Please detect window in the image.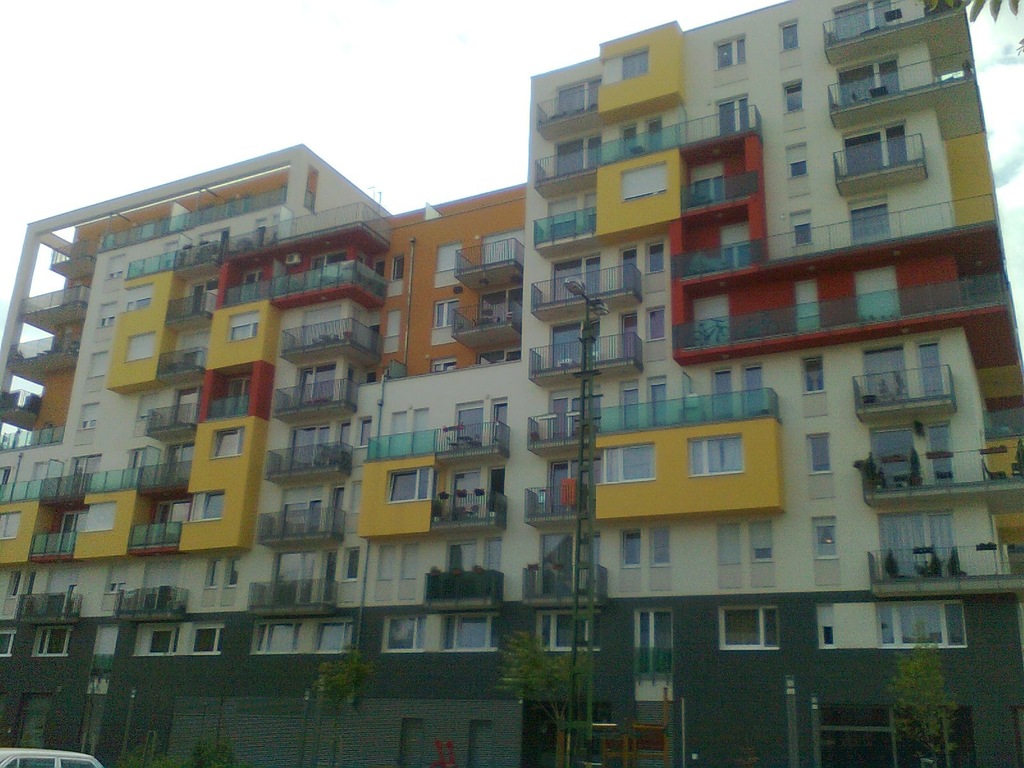
[294, 362, 342, 420].
